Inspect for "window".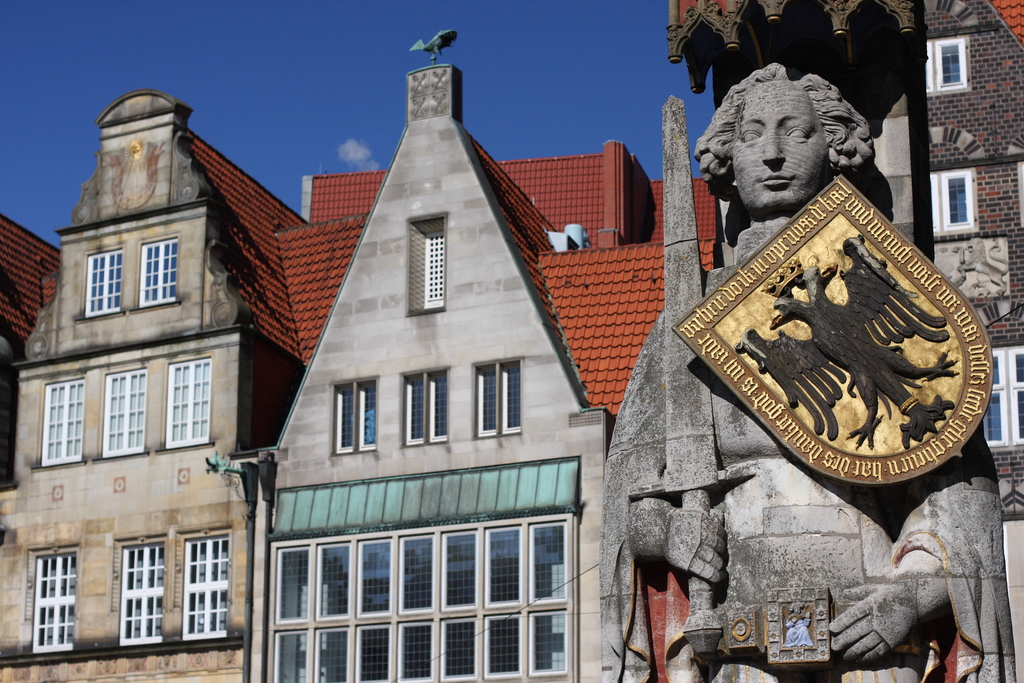
Inspection: select_region(925, 37, 967, 88).
